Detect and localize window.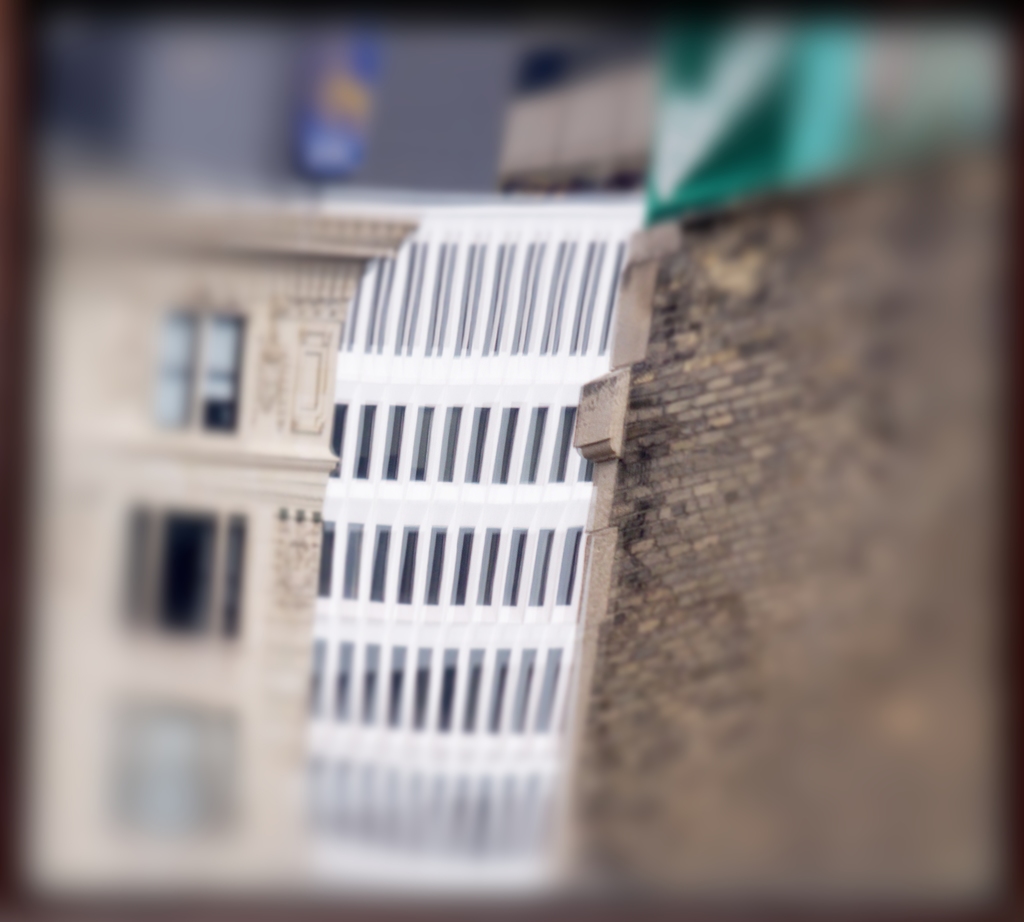
Localized at bbox(103, 686, 237, 846).
